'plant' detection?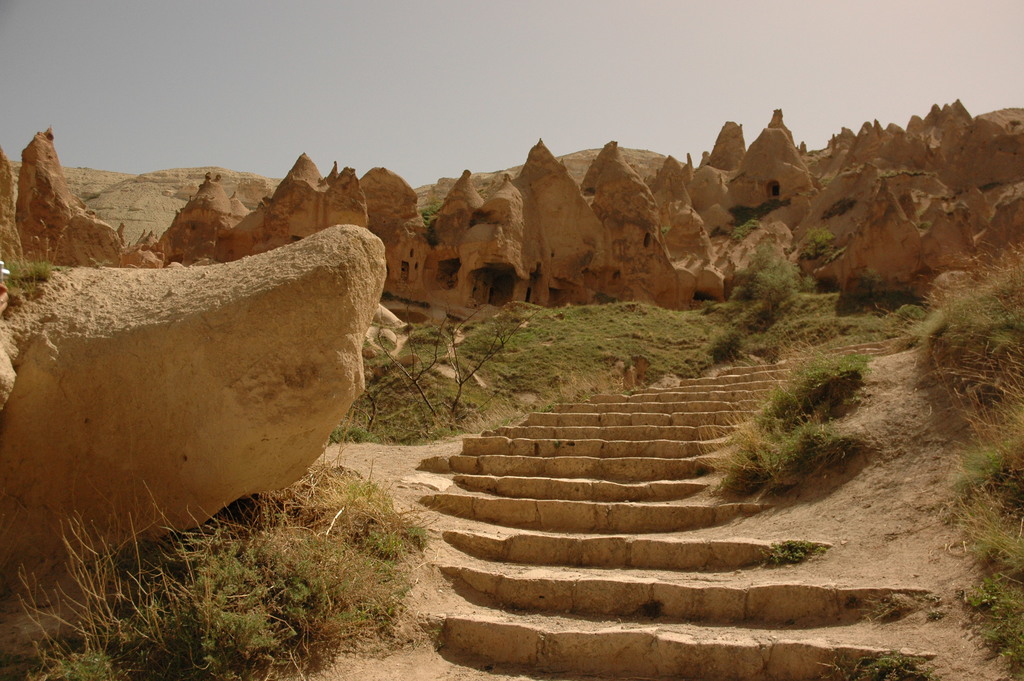
BBox(849, 643, 938, 680)
